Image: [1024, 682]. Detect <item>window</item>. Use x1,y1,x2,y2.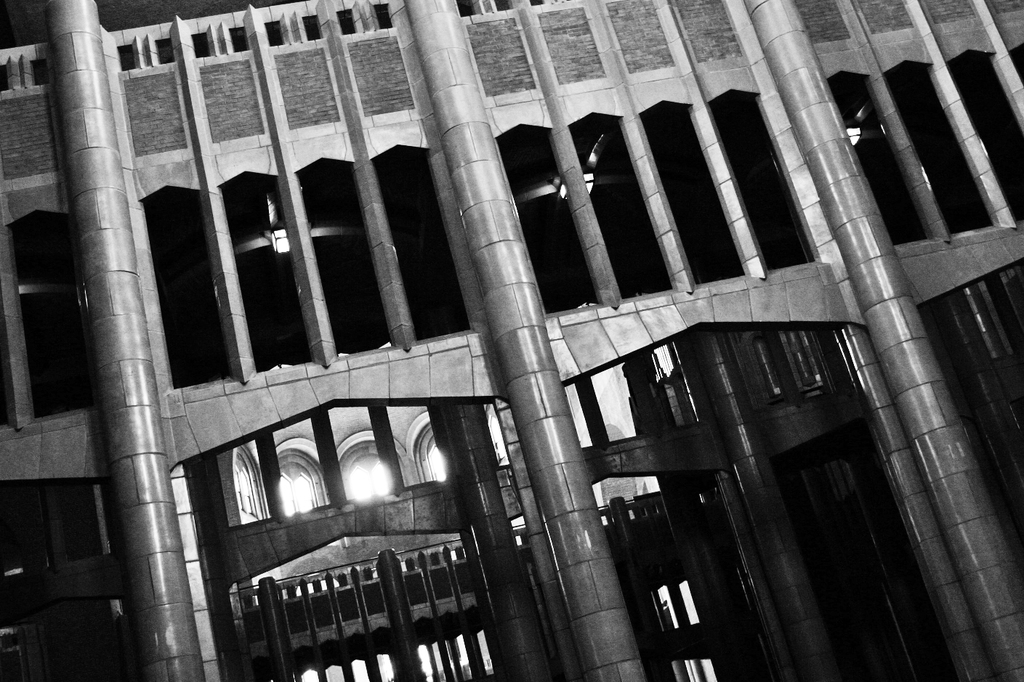
210,443,263,548.
